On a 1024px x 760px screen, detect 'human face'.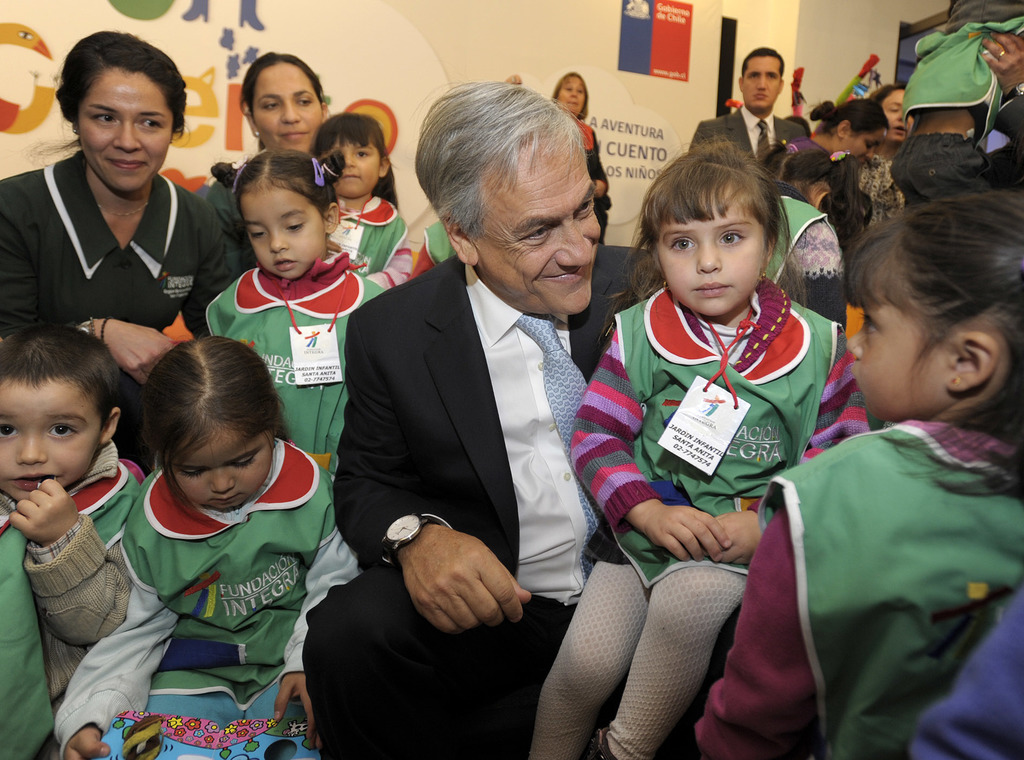
558, 72, 588, 115.
